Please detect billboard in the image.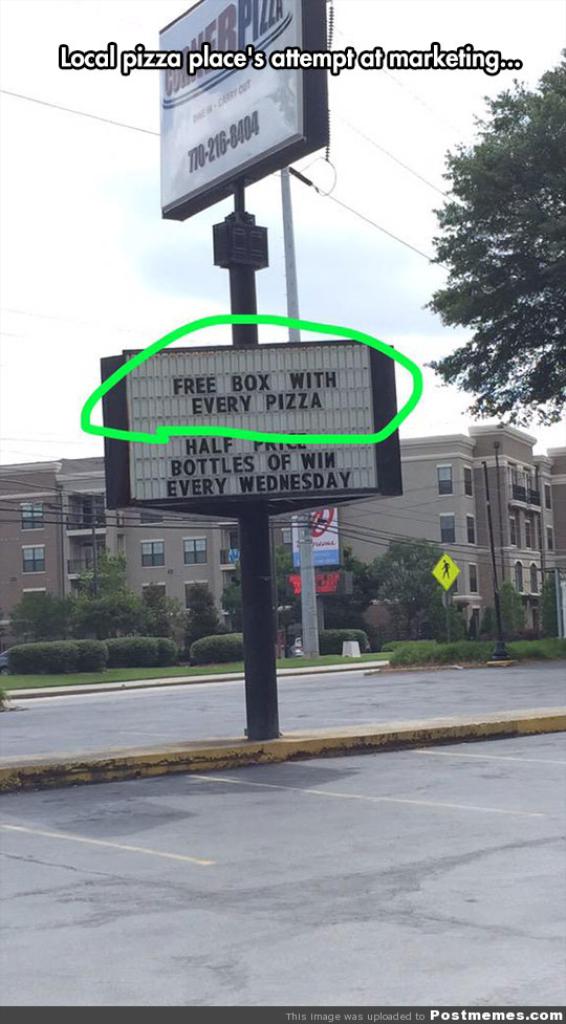
[x1=149, y1=24, x2=338, y2=232].
